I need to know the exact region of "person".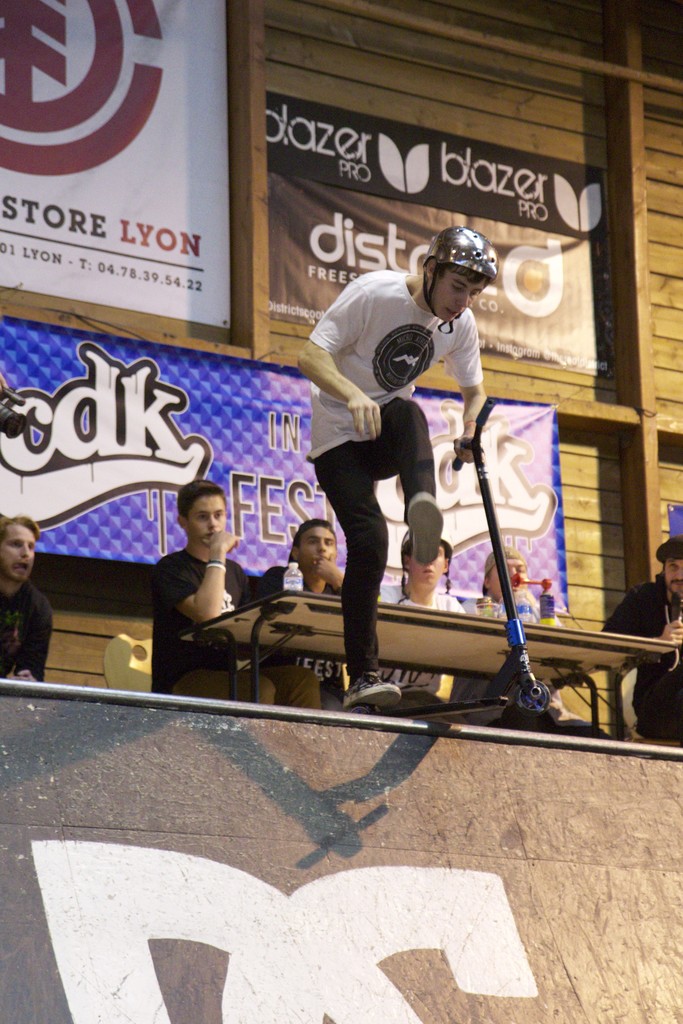
Region: box(378, 532, 478, 723).
